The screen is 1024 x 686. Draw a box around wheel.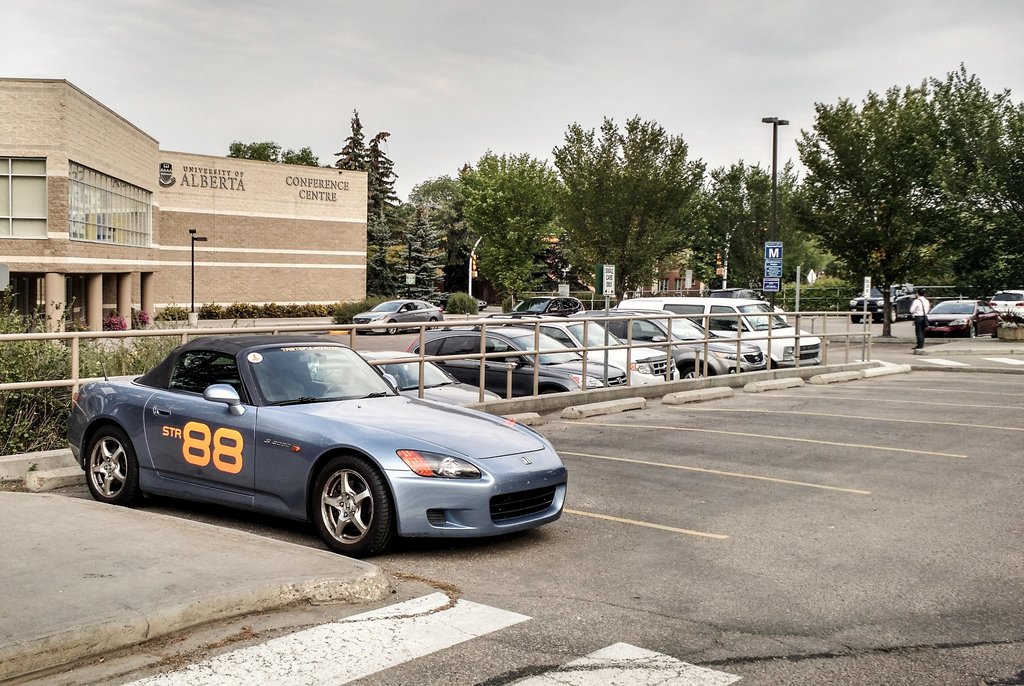
pyautogui.locateOnScreen(429, 319, 439, 327).
